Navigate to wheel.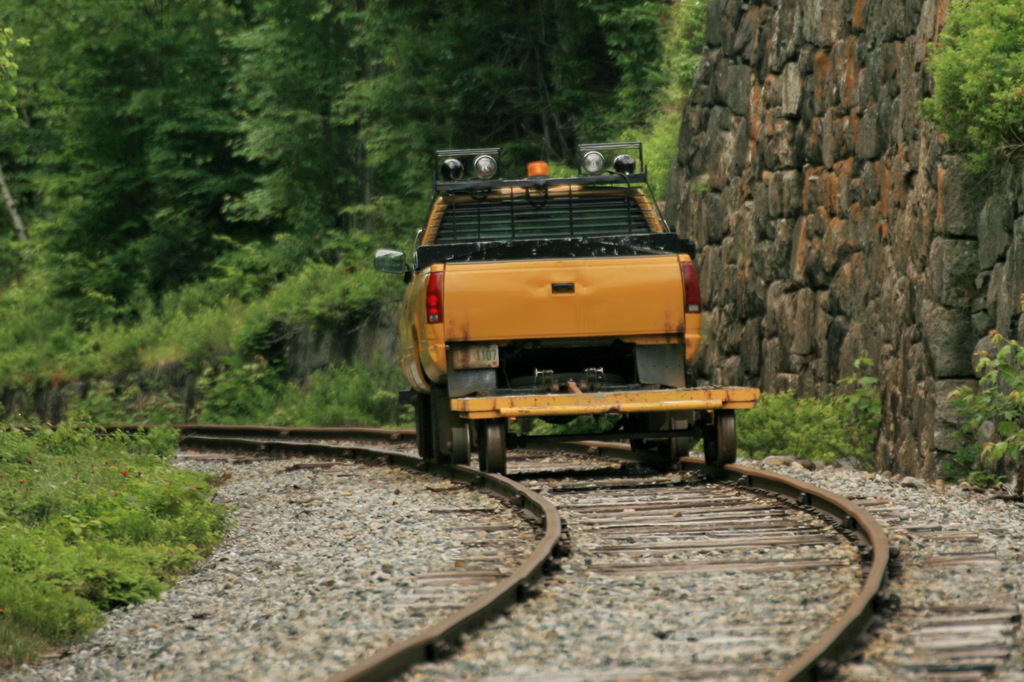
Navigation target: (left=442, top=421, right=479, bottom=467).
